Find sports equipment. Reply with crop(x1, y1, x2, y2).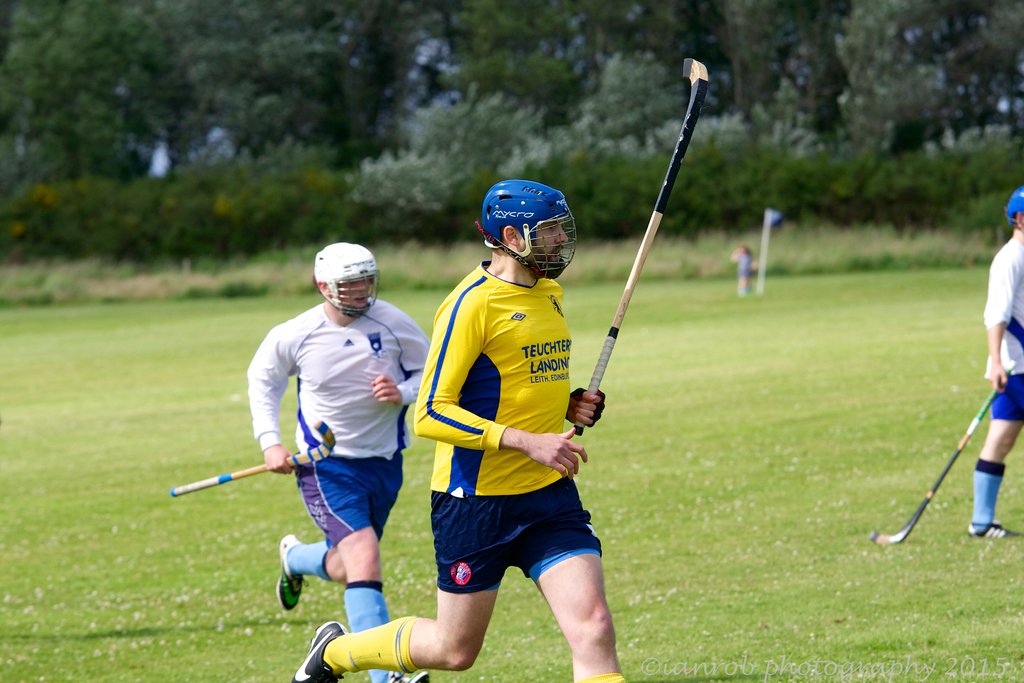
crop(573, 60, 710, 438).
